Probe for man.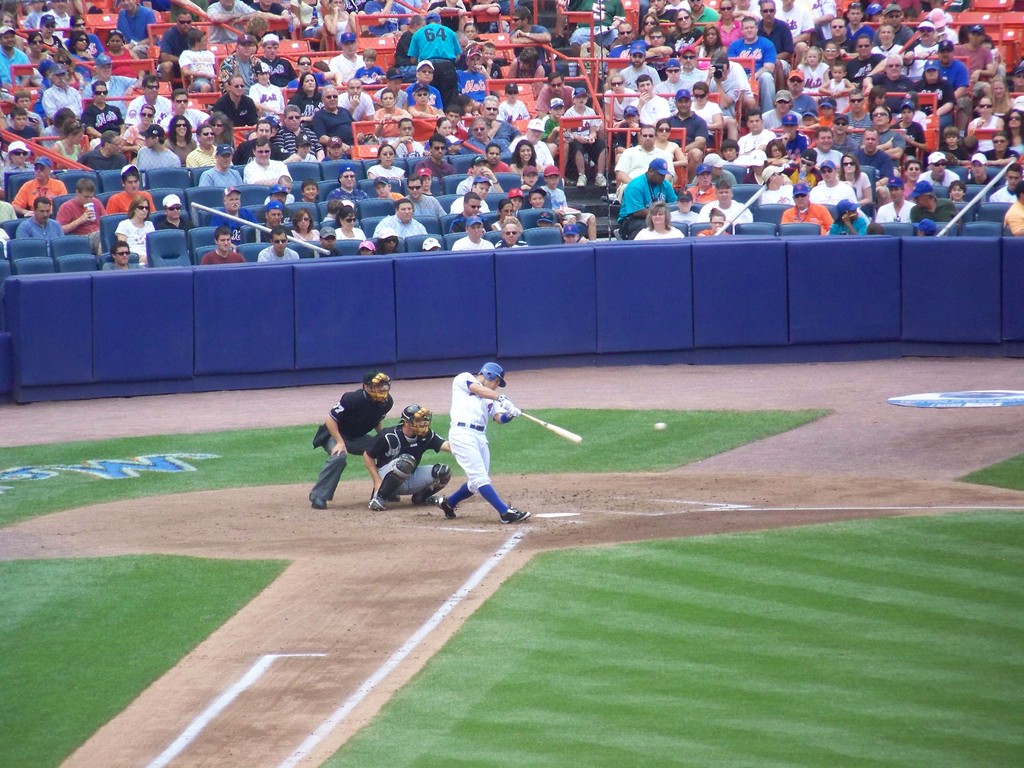
Probe result: <box>329,31,364,78</box>.
